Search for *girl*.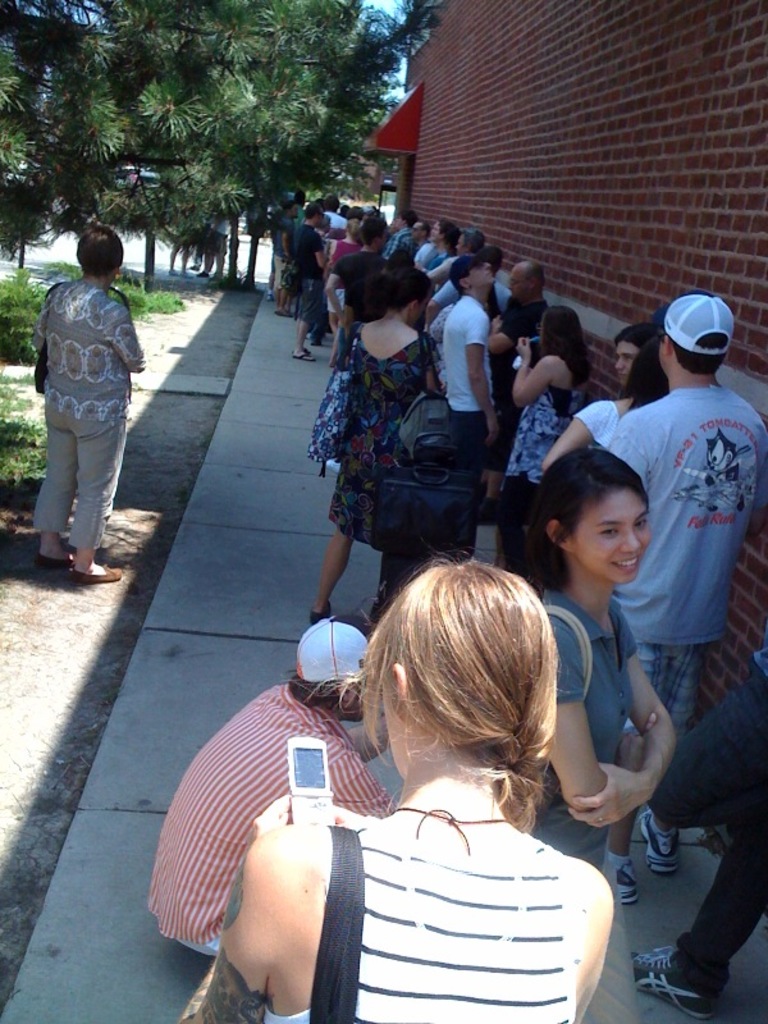
Found at 221, 544, 612, 1023.
